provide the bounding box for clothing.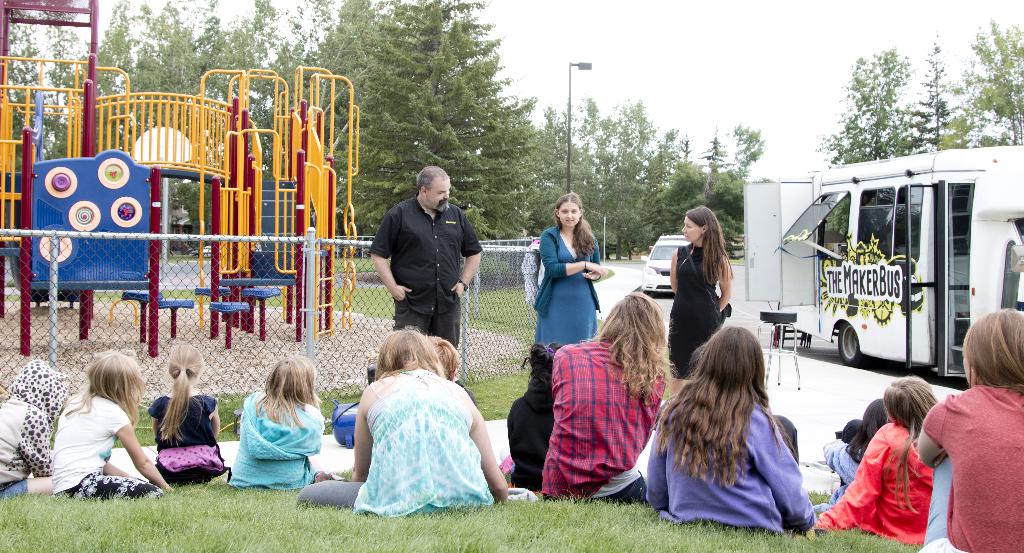
<region>532, 226, 600, 348</region>.
